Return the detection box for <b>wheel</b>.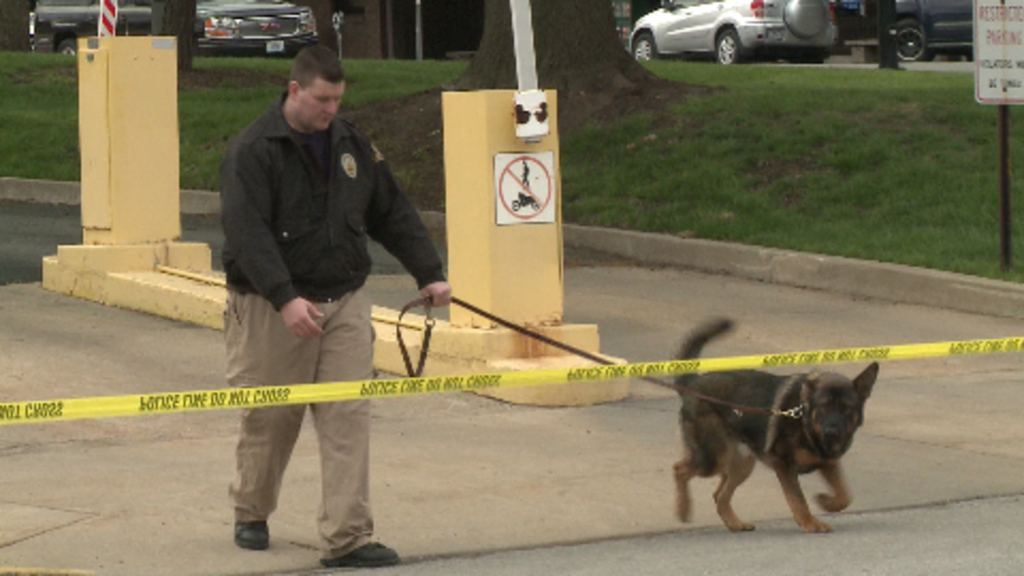
detection(898, 21, 930, 62).
